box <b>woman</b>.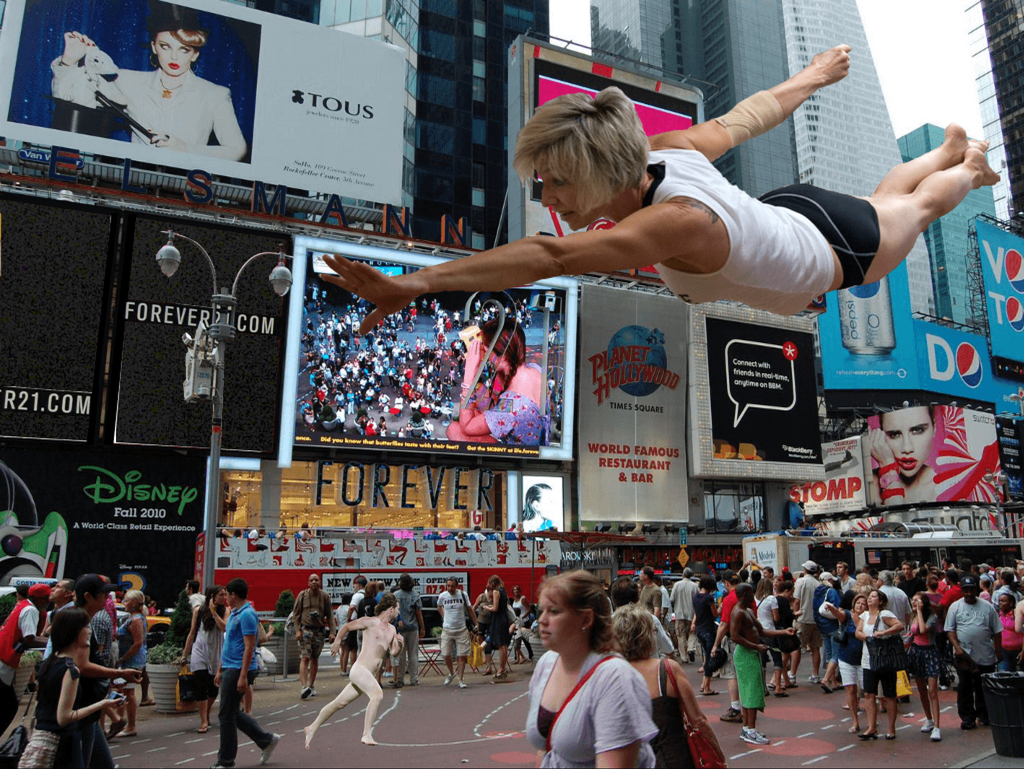
(left=178, top=584, right=232, bottom=732).
